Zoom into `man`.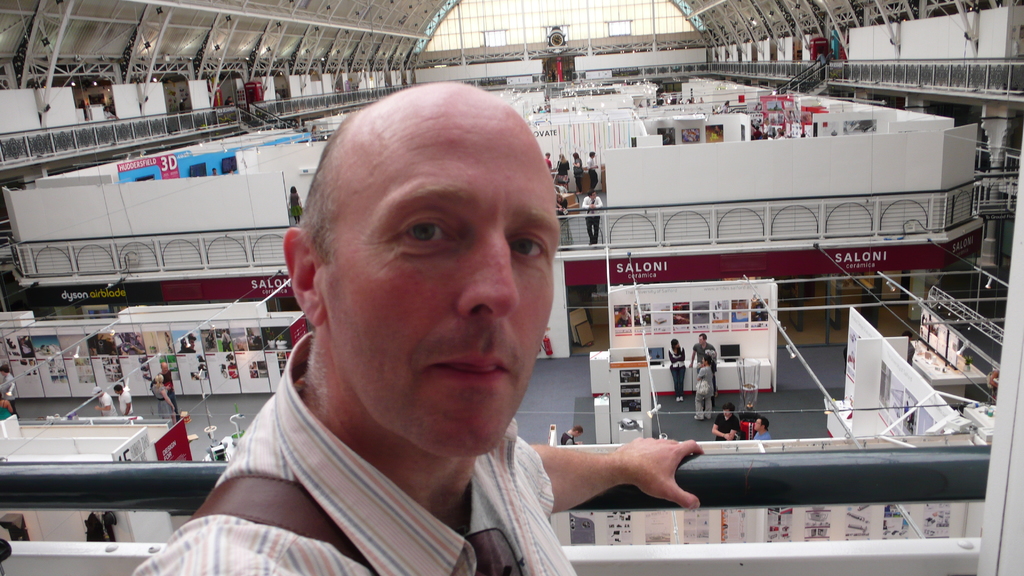
Zoom target: {"left": 113, "top": 383, "right": 140, "bottom": 414}.
